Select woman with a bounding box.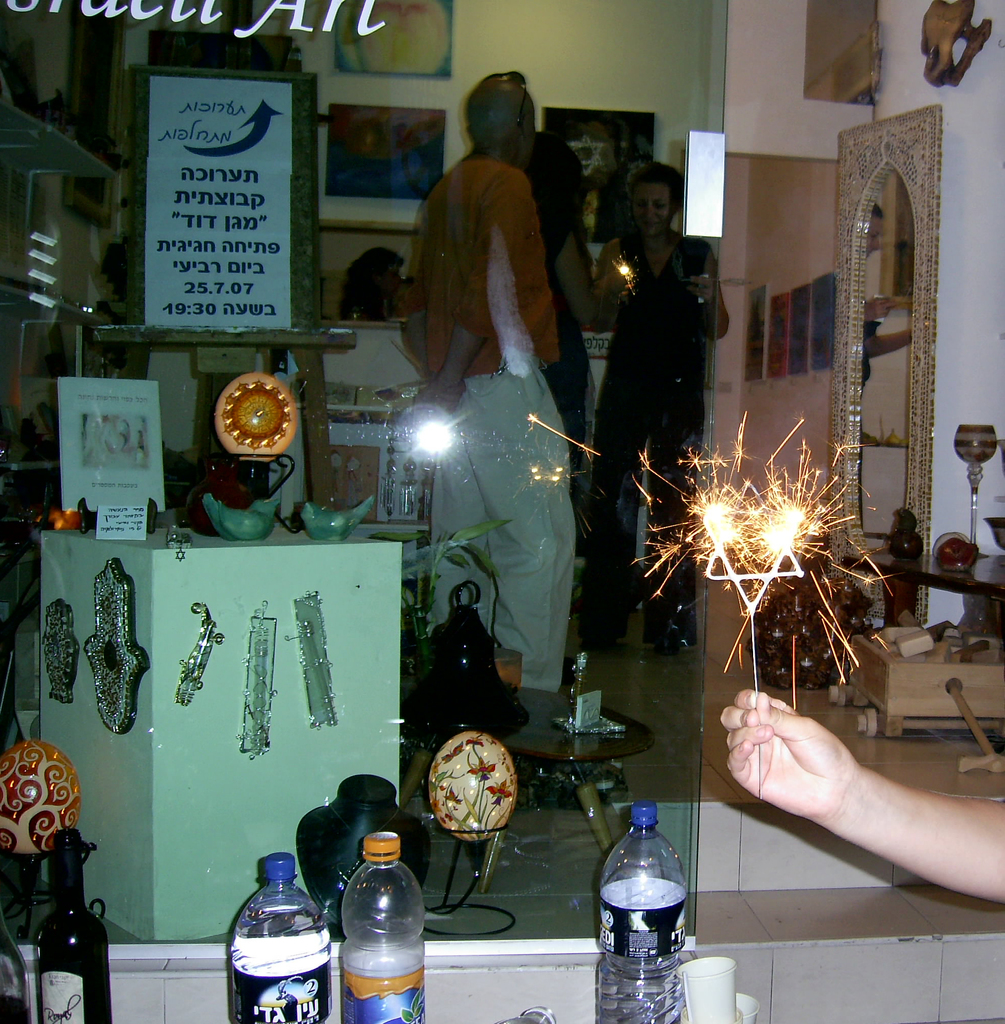
{"left": 344, "top": 237, "right": 411, "bottom": 331}.
